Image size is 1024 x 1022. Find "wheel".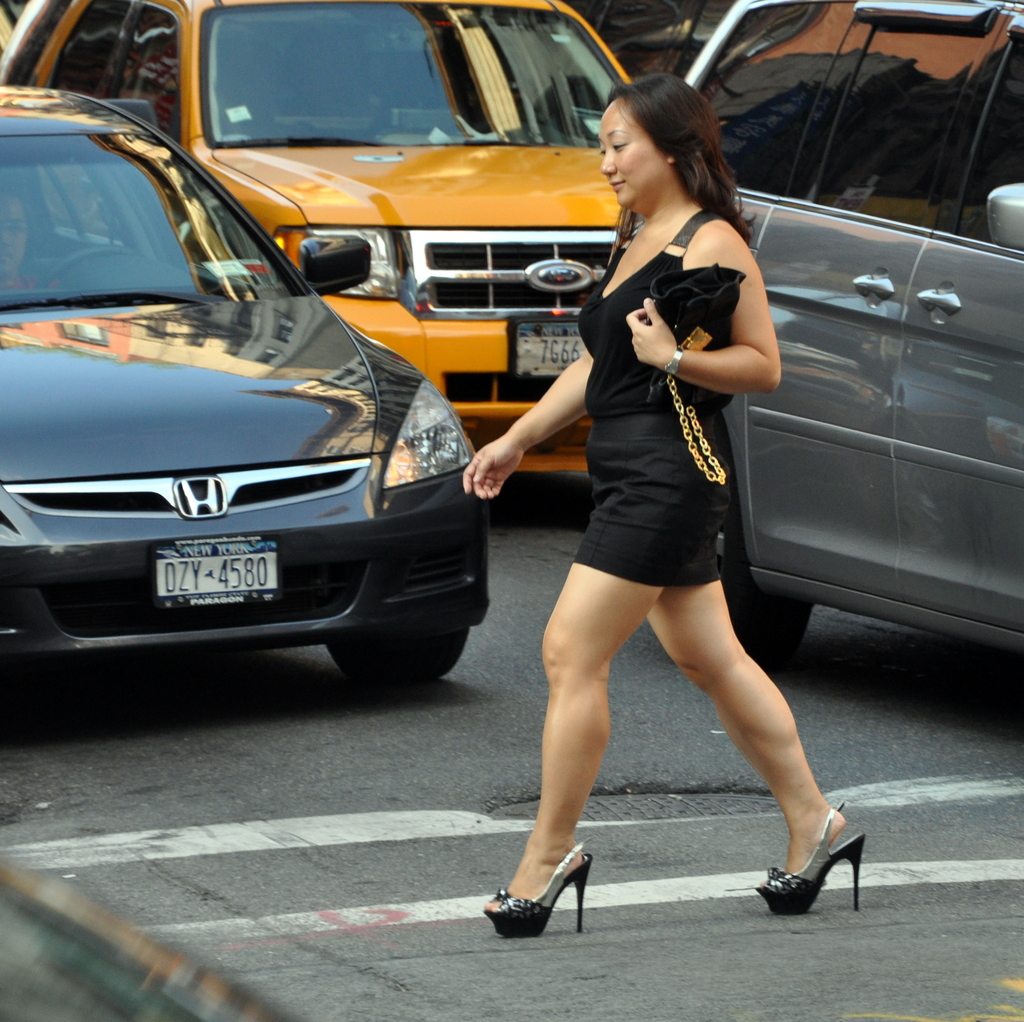
l=328, t=602, r=456, b=687.
